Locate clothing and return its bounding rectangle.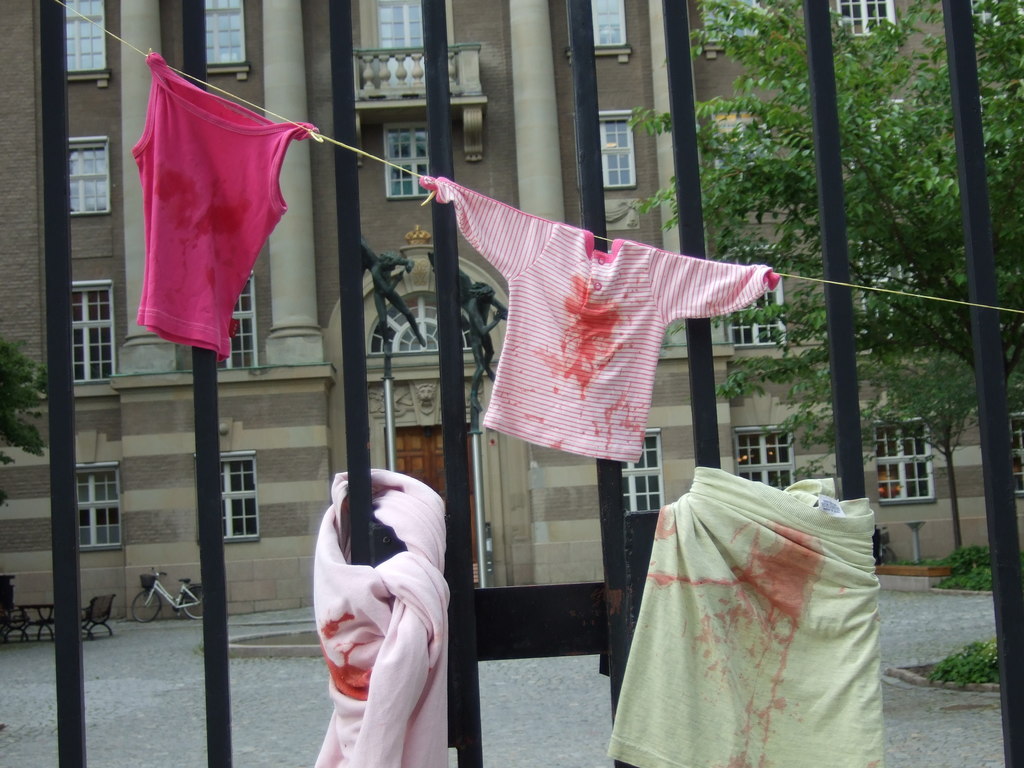
l=605, t=466, r=895, b=767.
